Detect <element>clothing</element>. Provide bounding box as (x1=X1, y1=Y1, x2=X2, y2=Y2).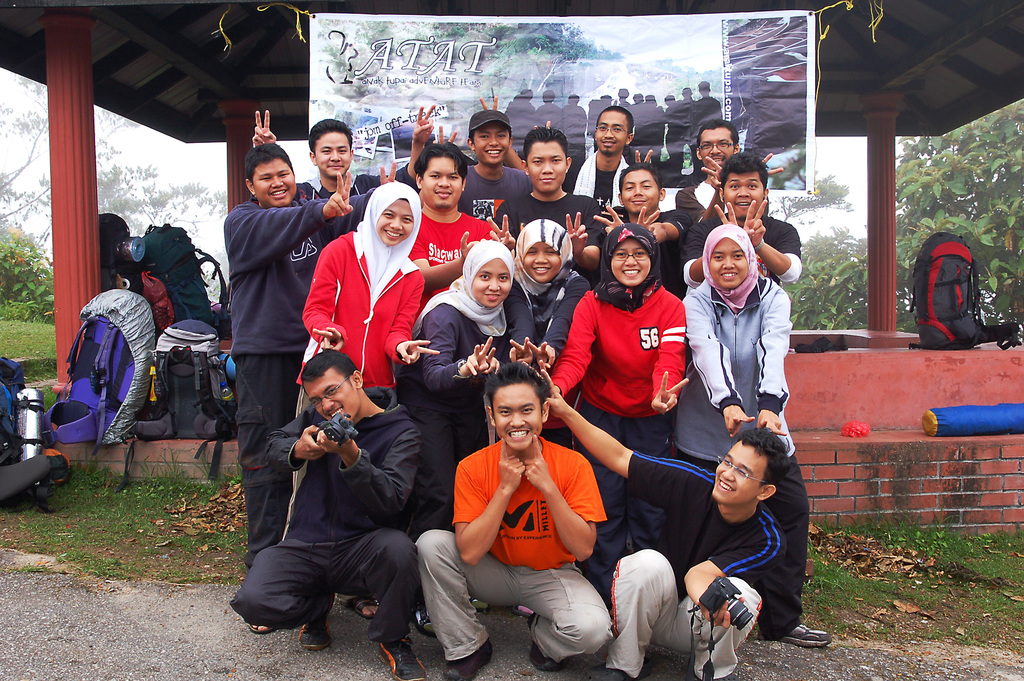
(x1=769, y1=457, x2=813, y2=646).
